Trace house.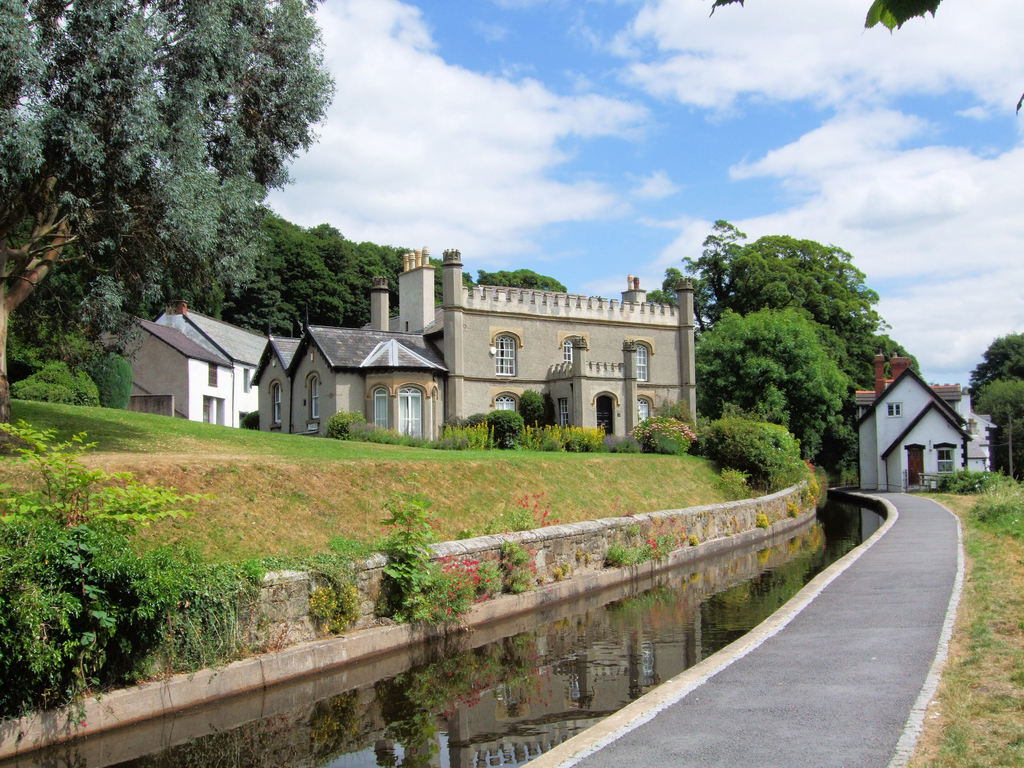
Traced to region(78, 295, 266, 429).
